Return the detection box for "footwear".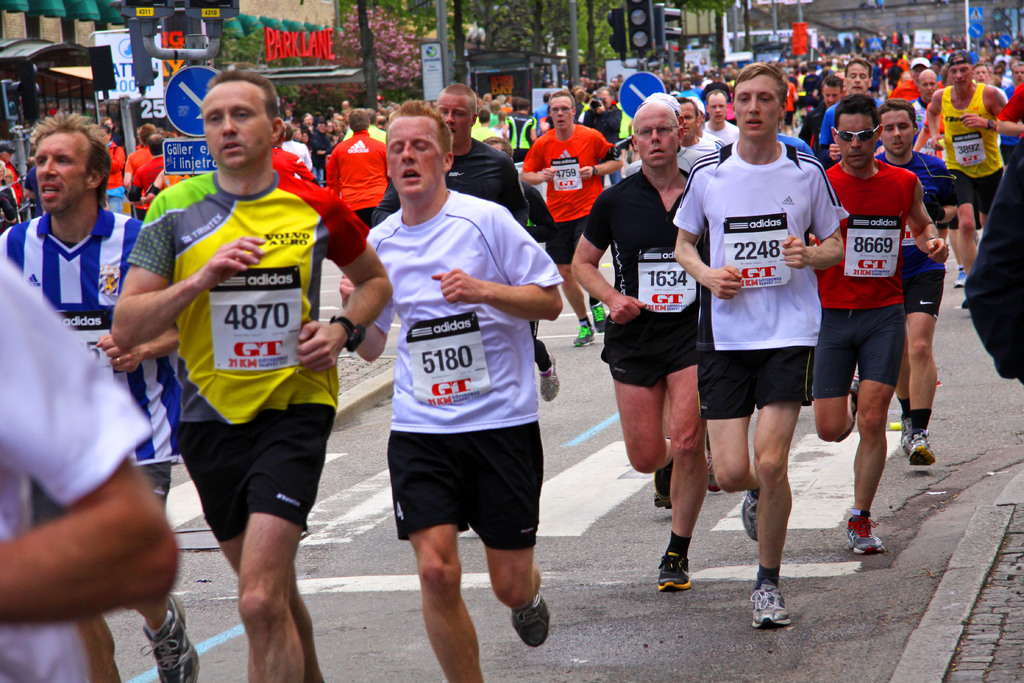
rect(509, 591, 553, 649).
